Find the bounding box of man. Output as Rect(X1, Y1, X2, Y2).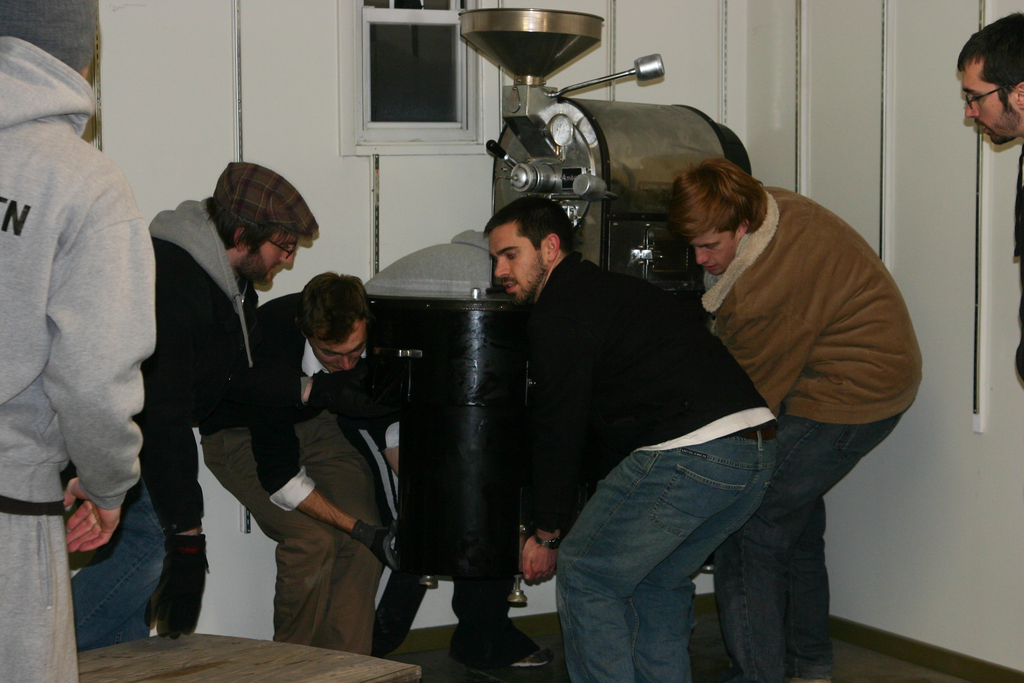
Rect(472, 187, 786, 682).
